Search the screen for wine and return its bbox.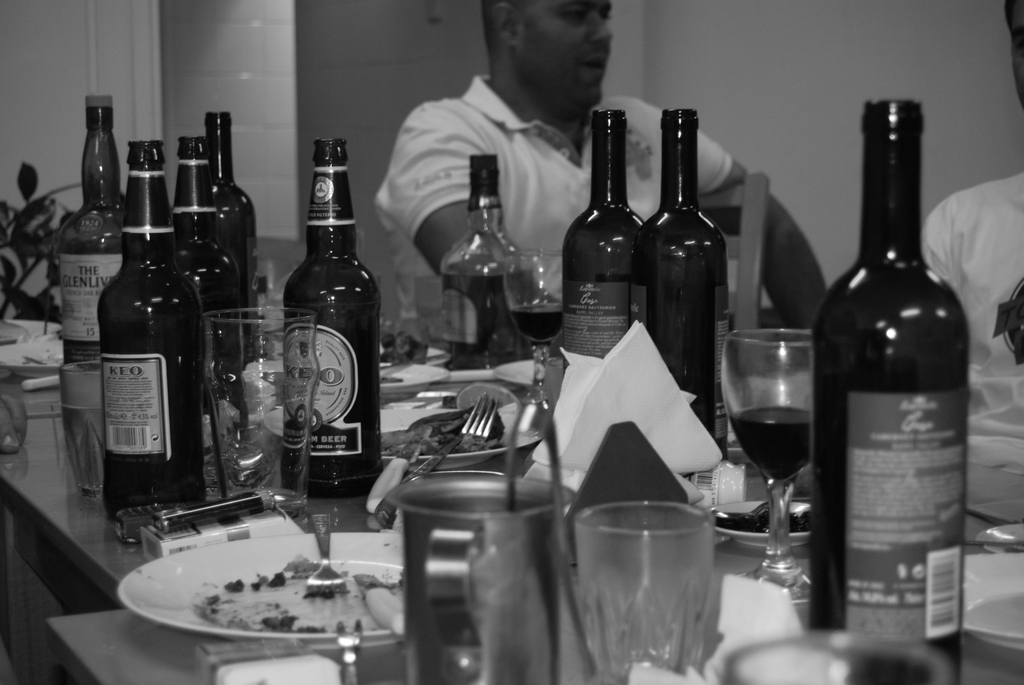
Found: (left=202, top=111, right=257, bottom=411).
